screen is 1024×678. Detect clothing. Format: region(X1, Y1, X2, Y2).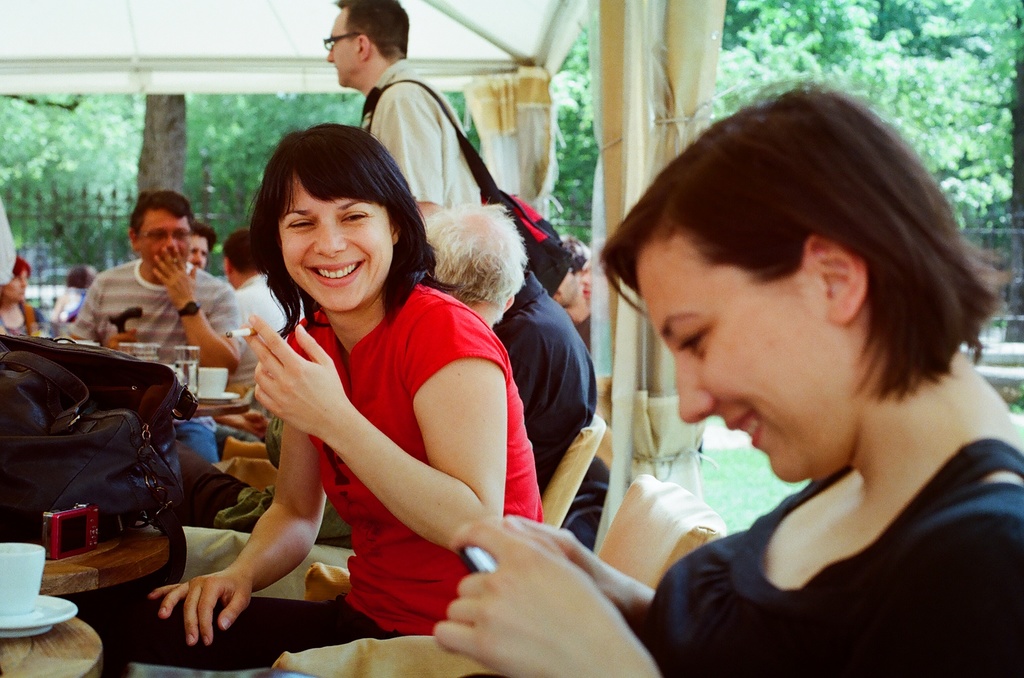
region(0, 298, 53, 430).
